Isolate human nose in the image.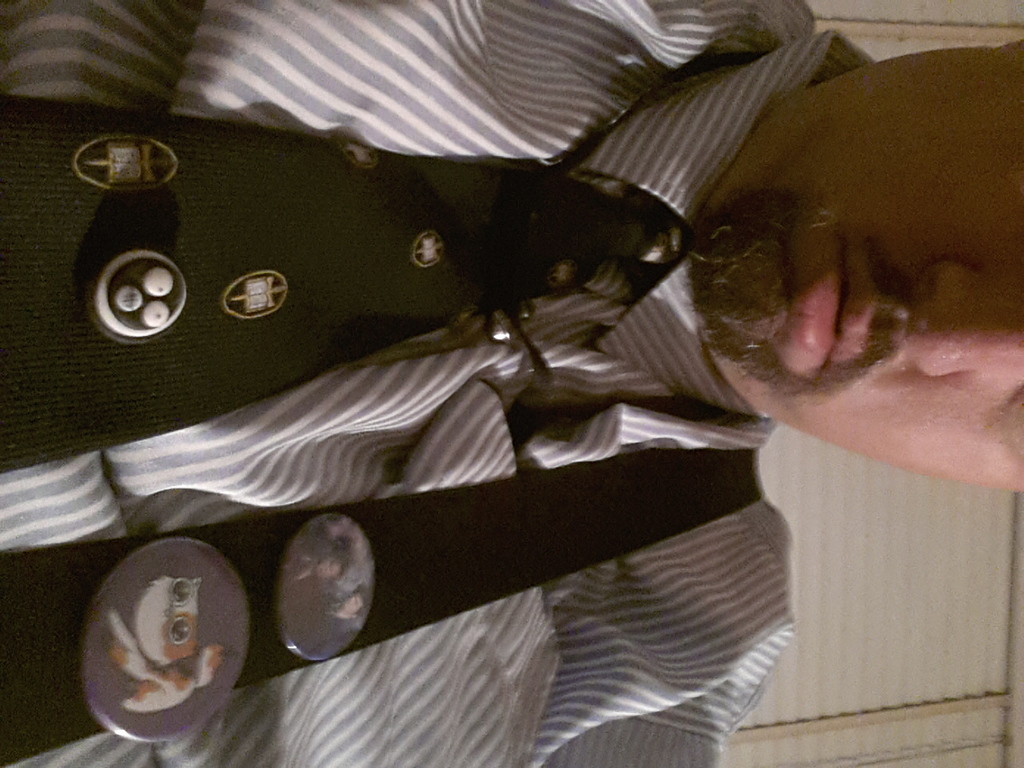
Isolated region: [x1=906, y1=257, x2=1023, y2=380].
